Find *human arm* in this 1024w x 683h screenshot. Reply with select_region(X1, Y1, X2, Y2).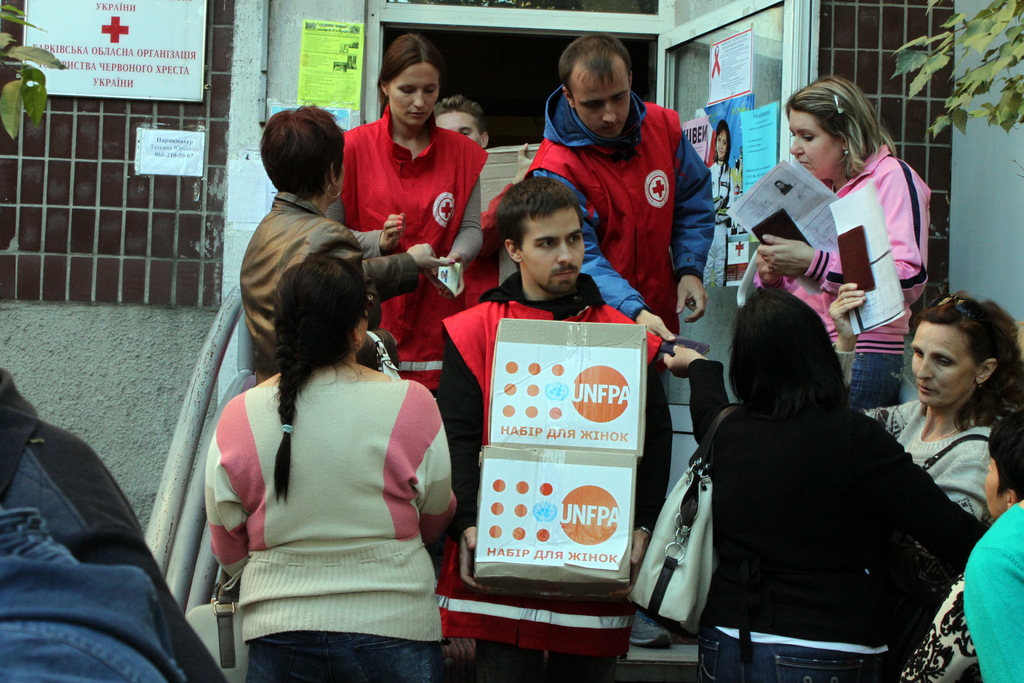
select_region(658, 335, 749, 465).
